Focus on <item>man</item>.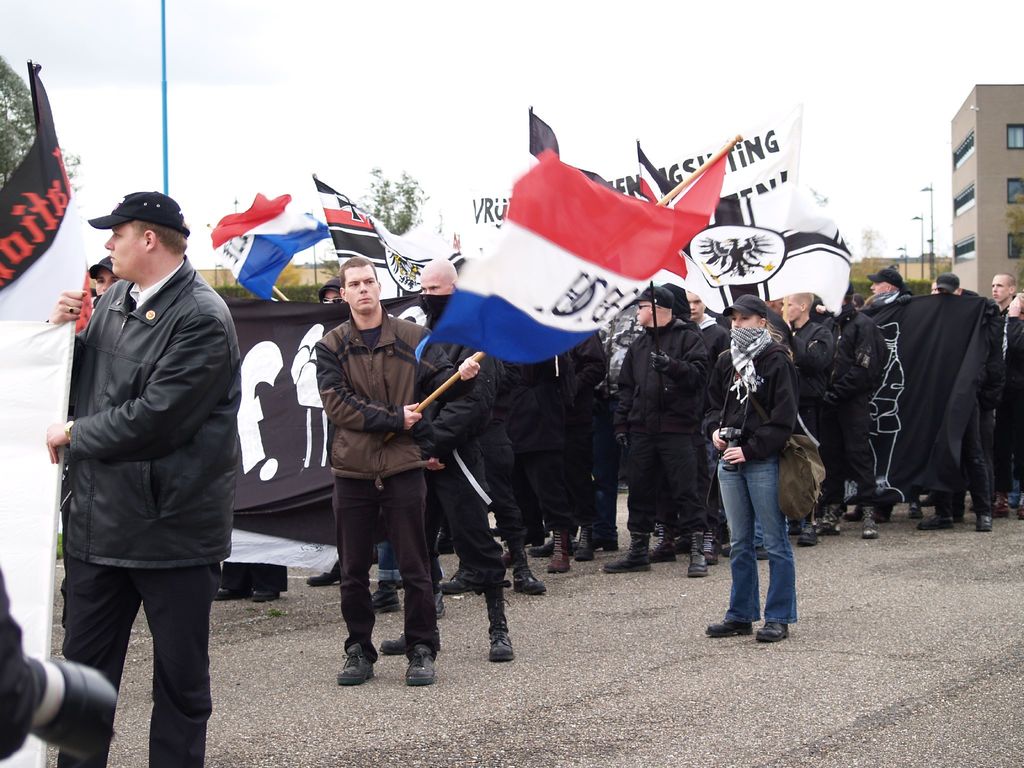
Focused at bbox(89, 256, 122, 294).
